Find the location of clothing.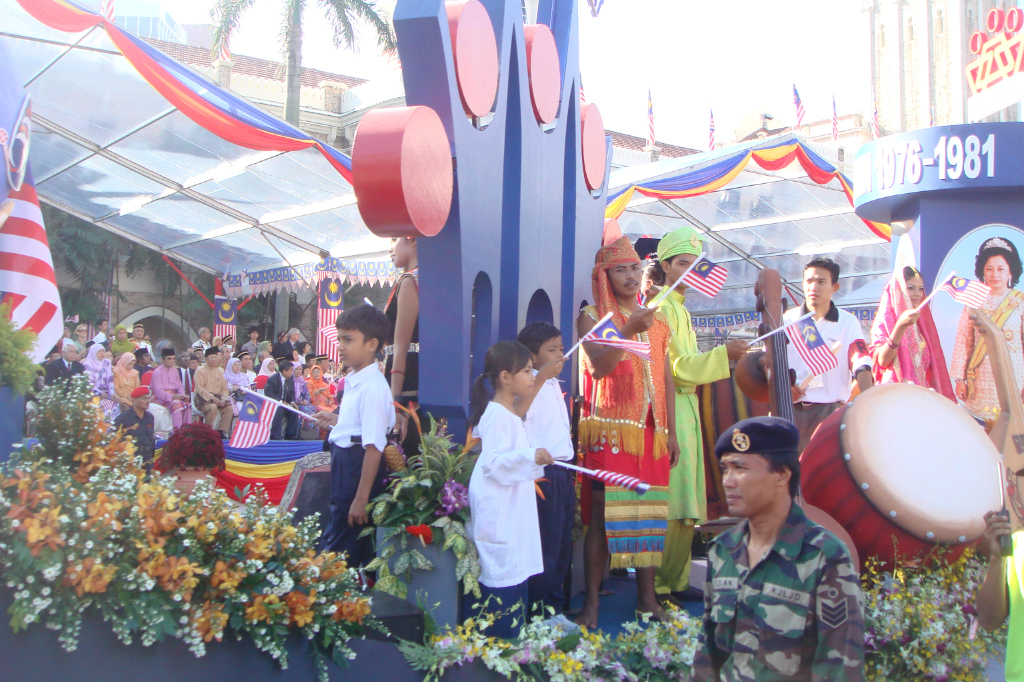
Location: (775,303,872,455).
